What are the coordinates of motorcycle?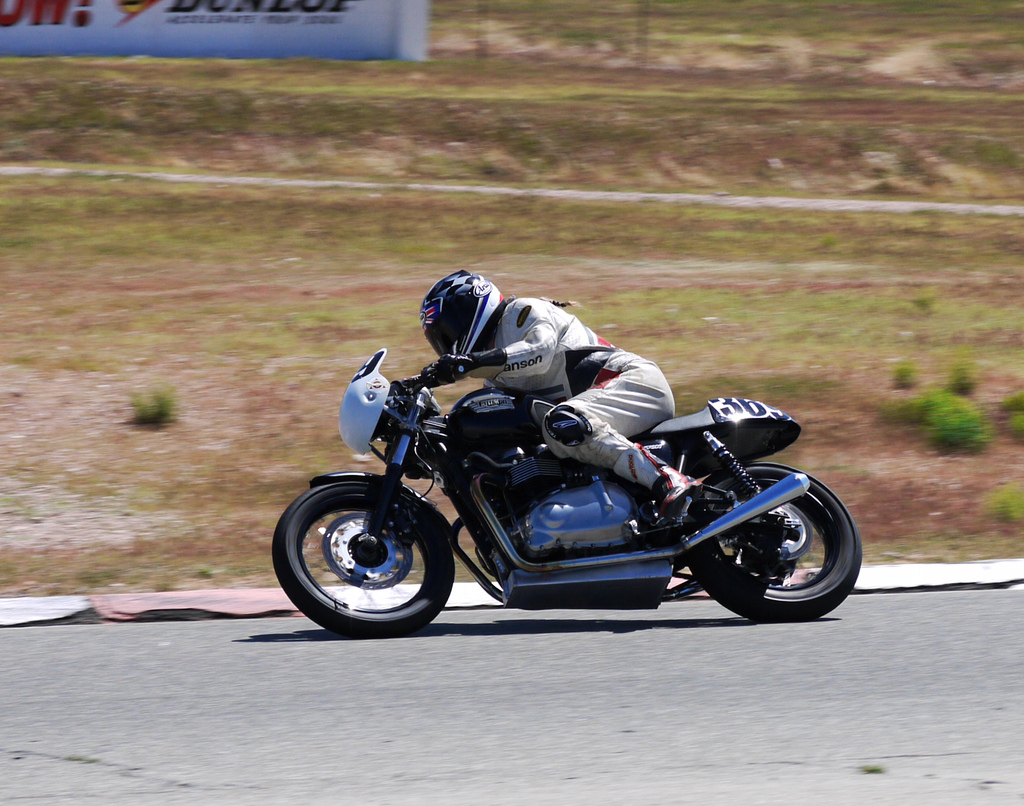
x1=261 y1=341 x2=883 y2=636.
